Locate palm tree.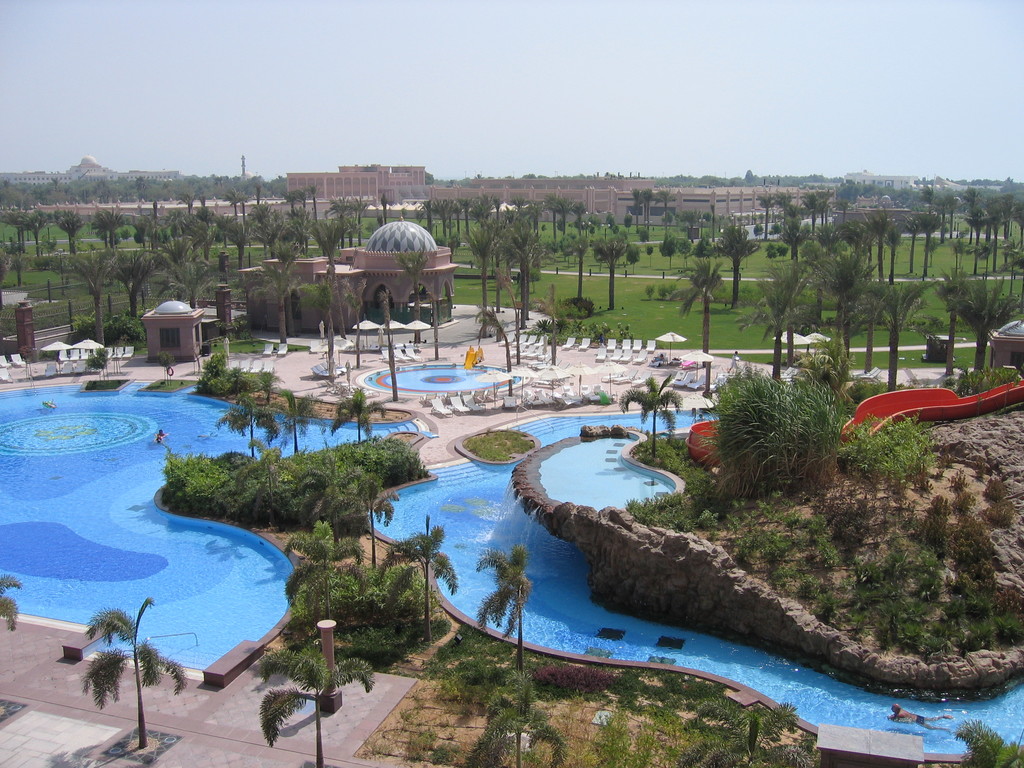
Bounding box: x1=303, y1=184, x2=320, y2=214.
